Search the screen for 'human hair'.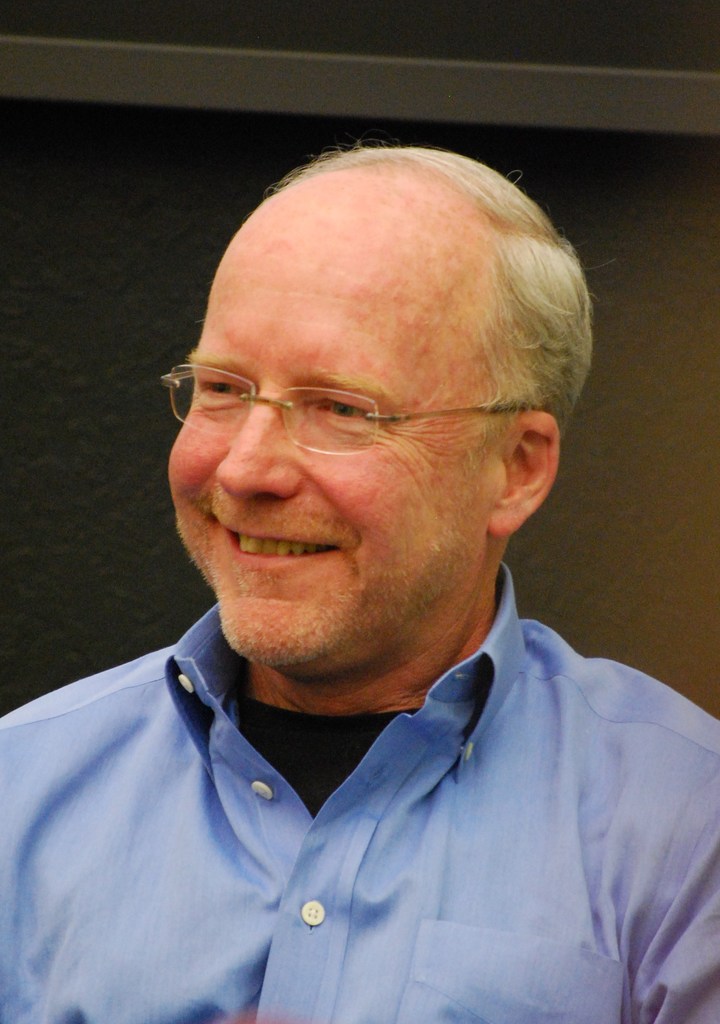
Found at l=164, t=126, r=561, b=475.
